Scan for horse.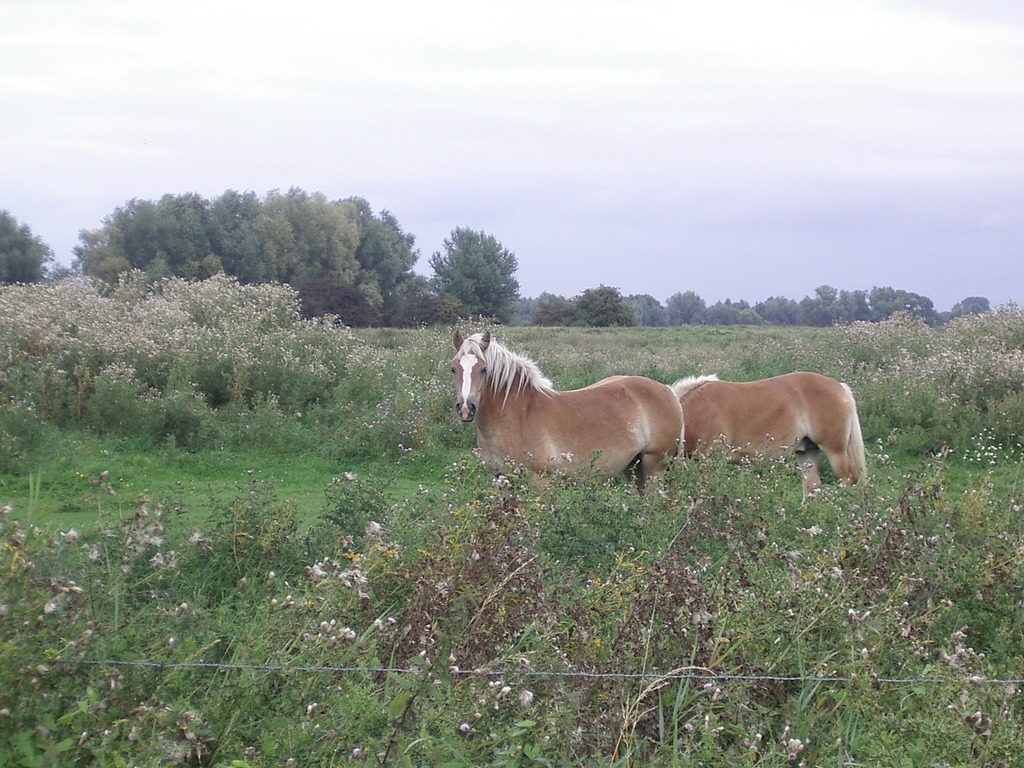
Scan result: 666/377/870/500.
